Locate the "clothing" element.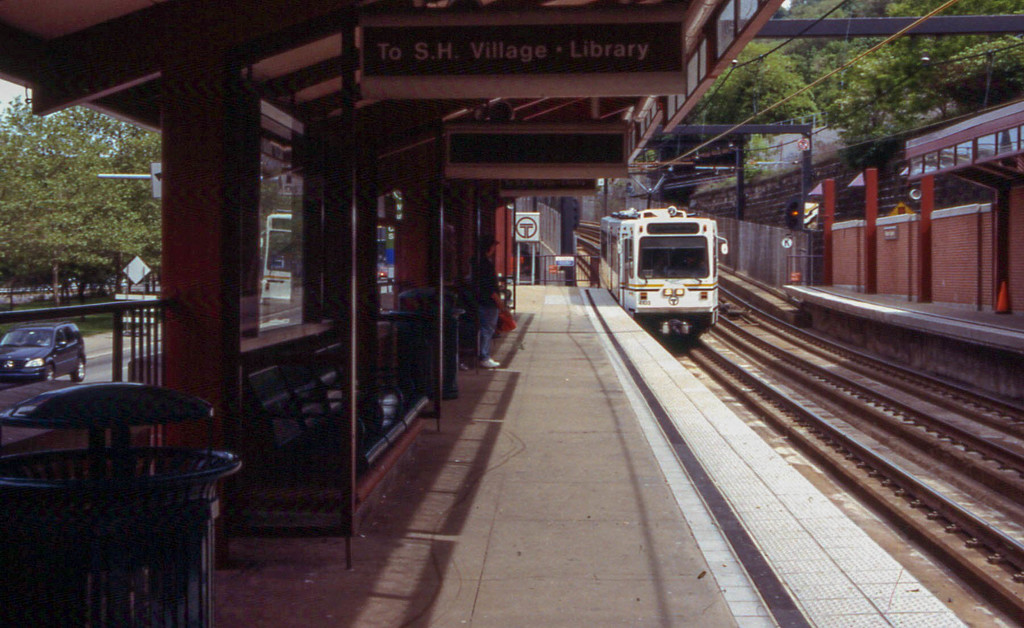
Element bbox: {"x1": 477, "y1": 254, "x2": 500, "y2": 354}.
